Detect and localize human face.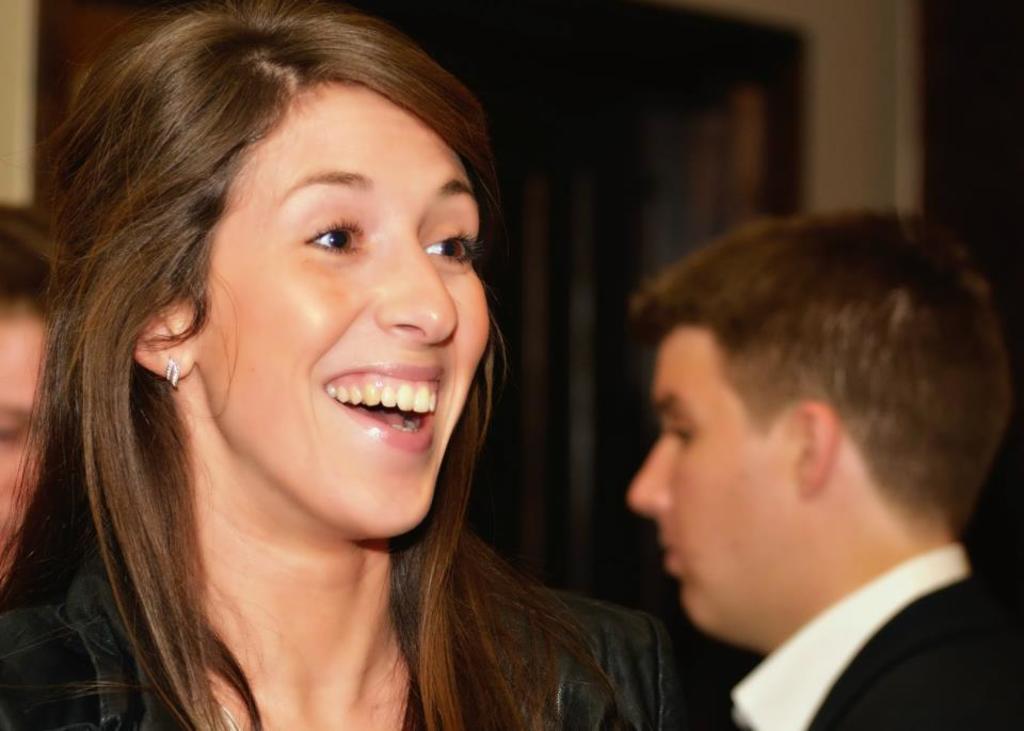
Localized at region(204, 86, 490, 535).
